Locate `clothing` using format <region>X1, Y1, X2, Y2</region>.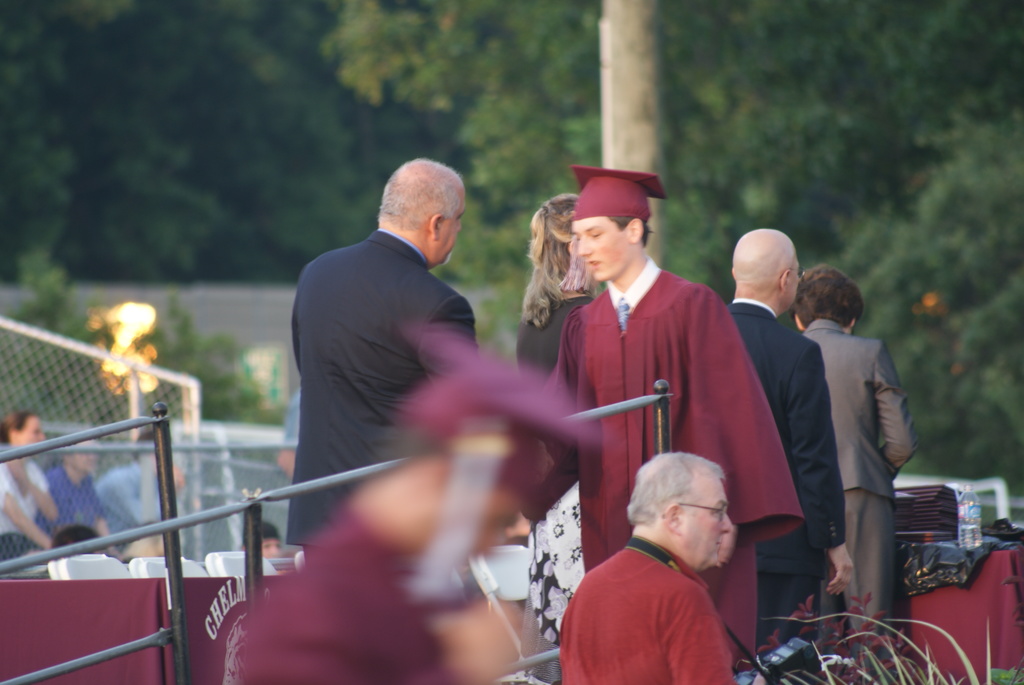
<region>554, 530, 757, 675</region>.
